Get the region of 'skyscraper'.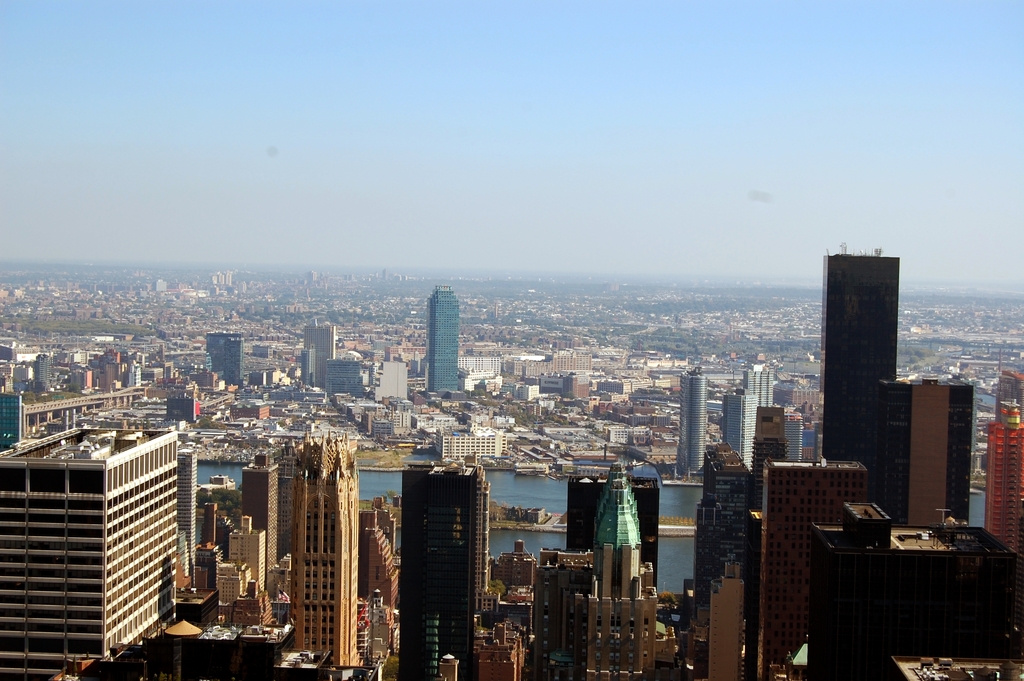
<region>303, 318, 336, 385</region>.
